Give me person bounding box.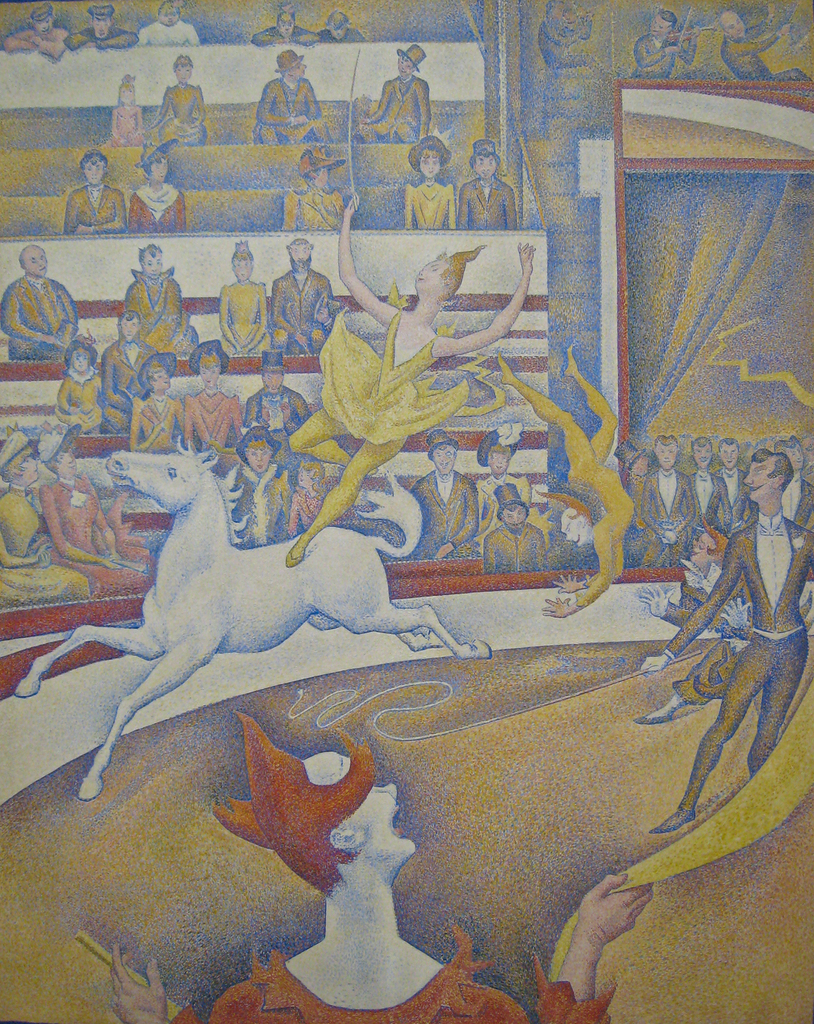
643 449 813 830.
